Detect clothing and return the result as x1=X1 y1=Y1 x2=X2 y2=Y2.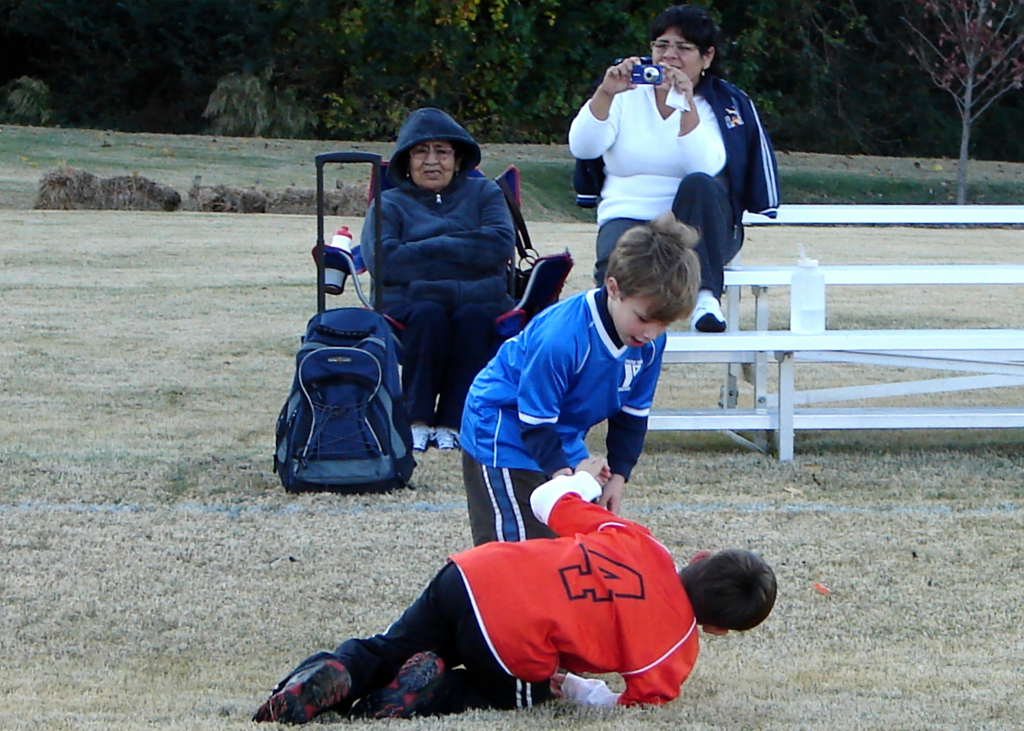
x1=265 y1=467 x2=698 y2=706.
